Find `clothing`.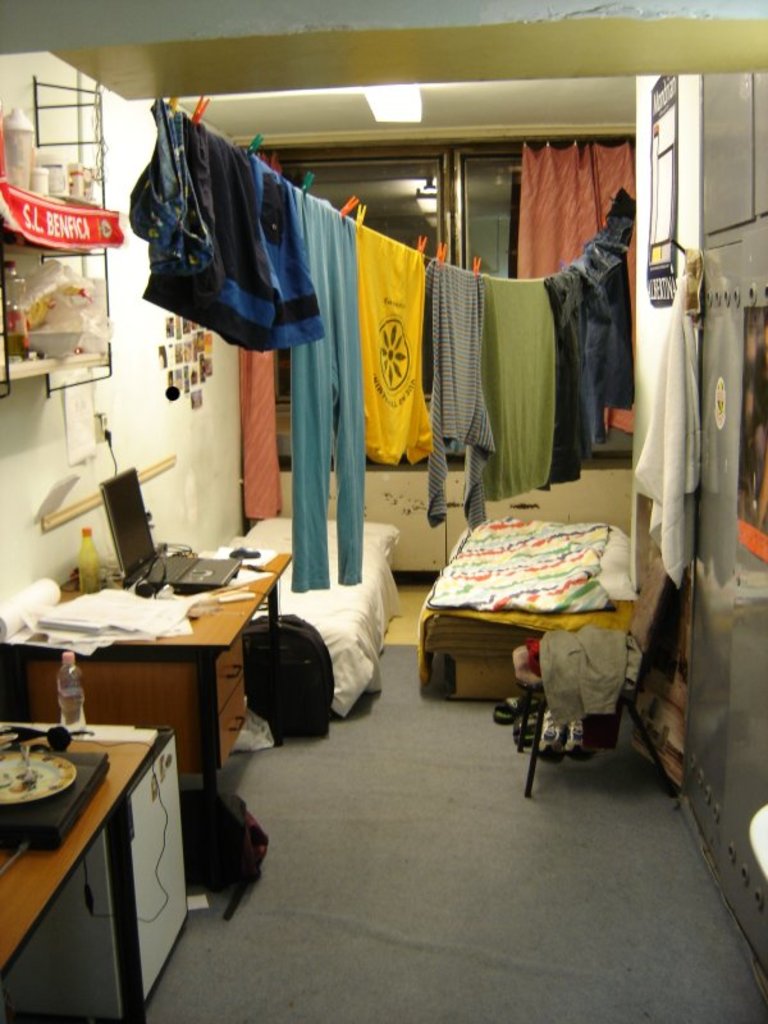
l=351, t=224, r=429, b=472.
